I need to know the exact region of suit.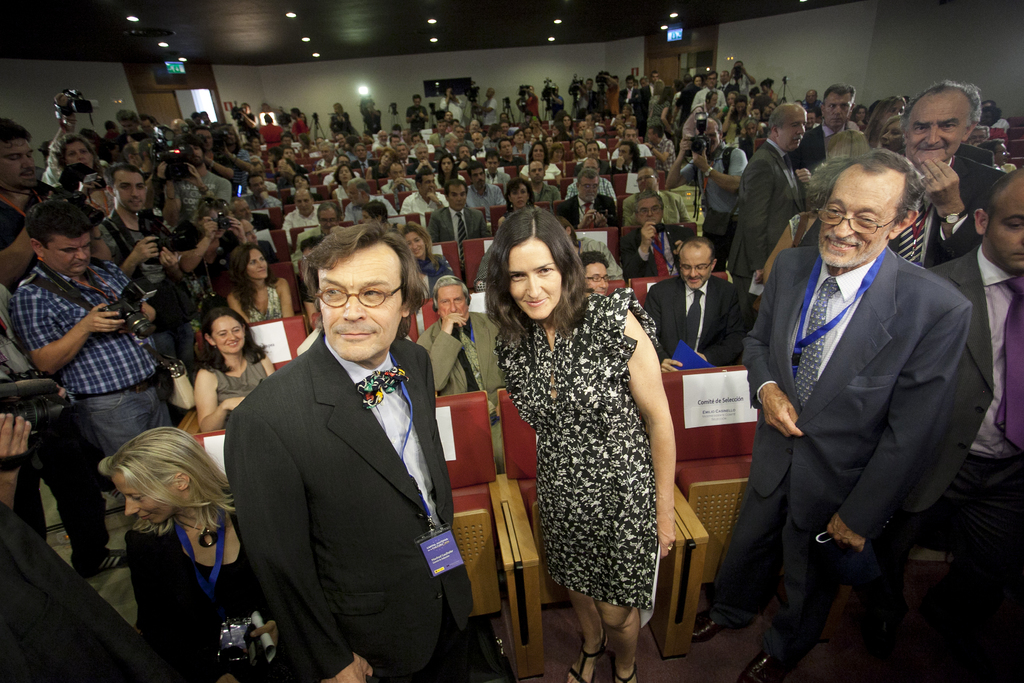
Region: select_region(727, 140, 804, 281).
